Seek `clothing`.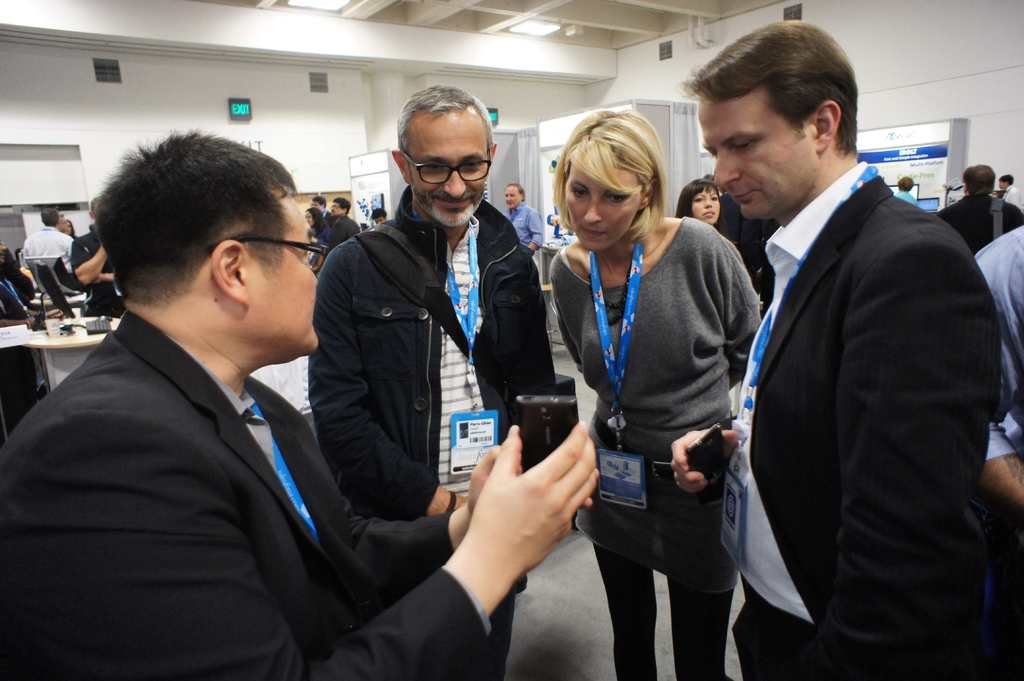
bbox=[305, 195, 548, 679].
